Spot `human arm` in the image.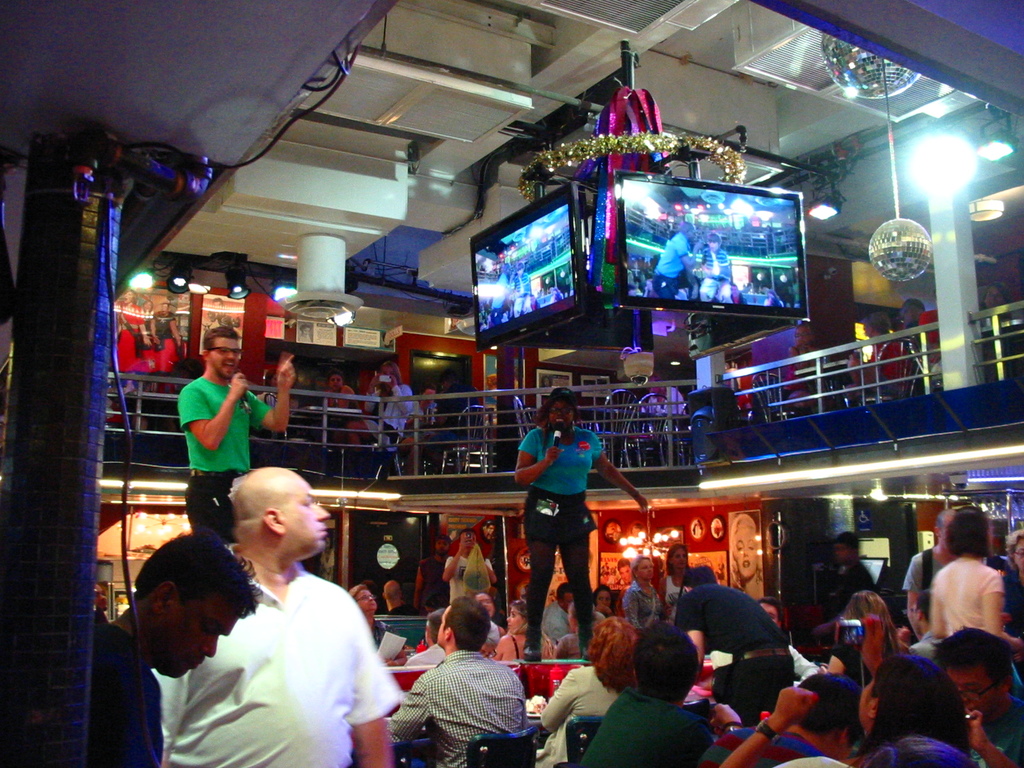
`human arm` found at left=181, top=374, right=246, bottom=446.
